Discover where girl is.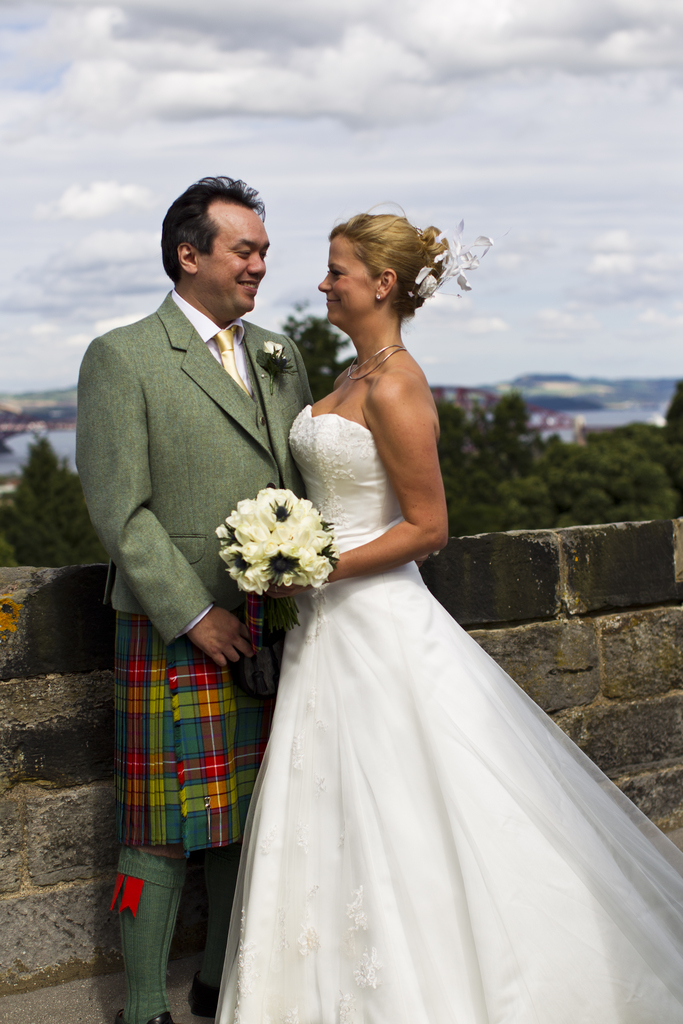
Discovered at (226, 201, 682, 1023).
